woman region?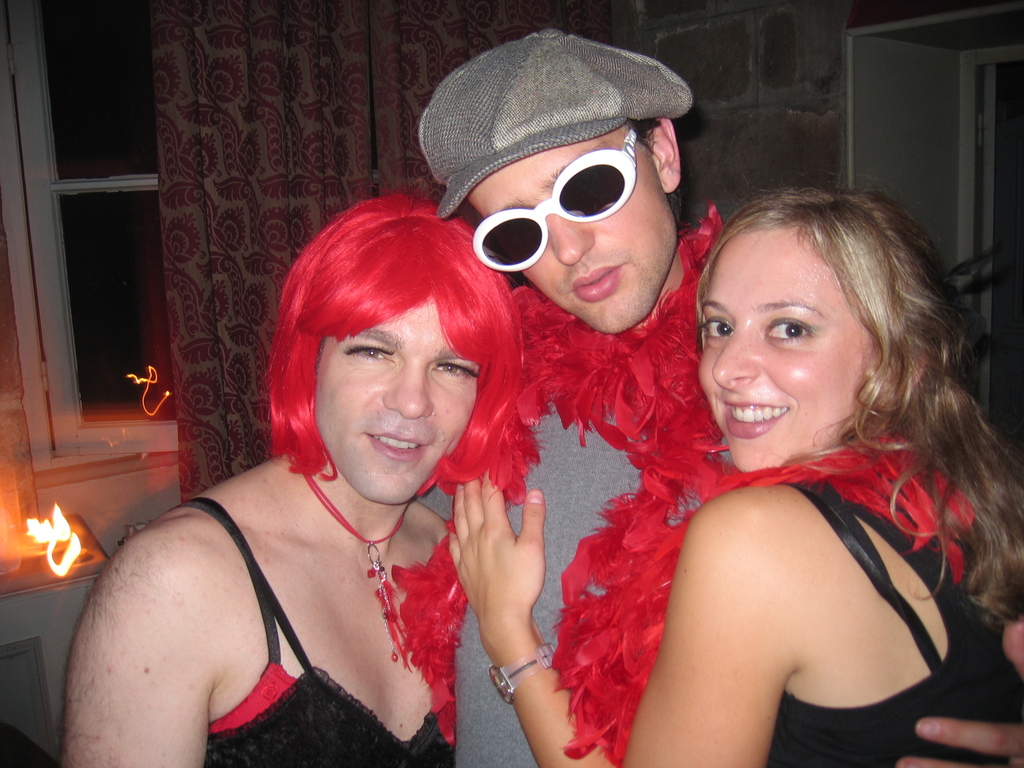
449, 178, 1023, 767
